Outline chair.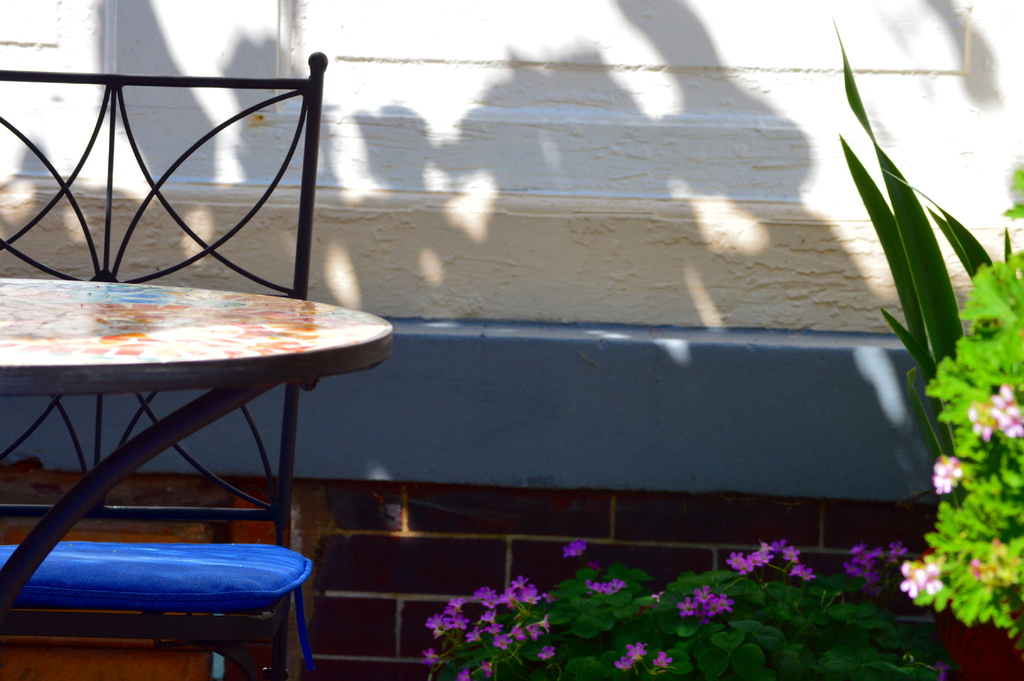
Outline: box=[0, 52, 324, 677].
